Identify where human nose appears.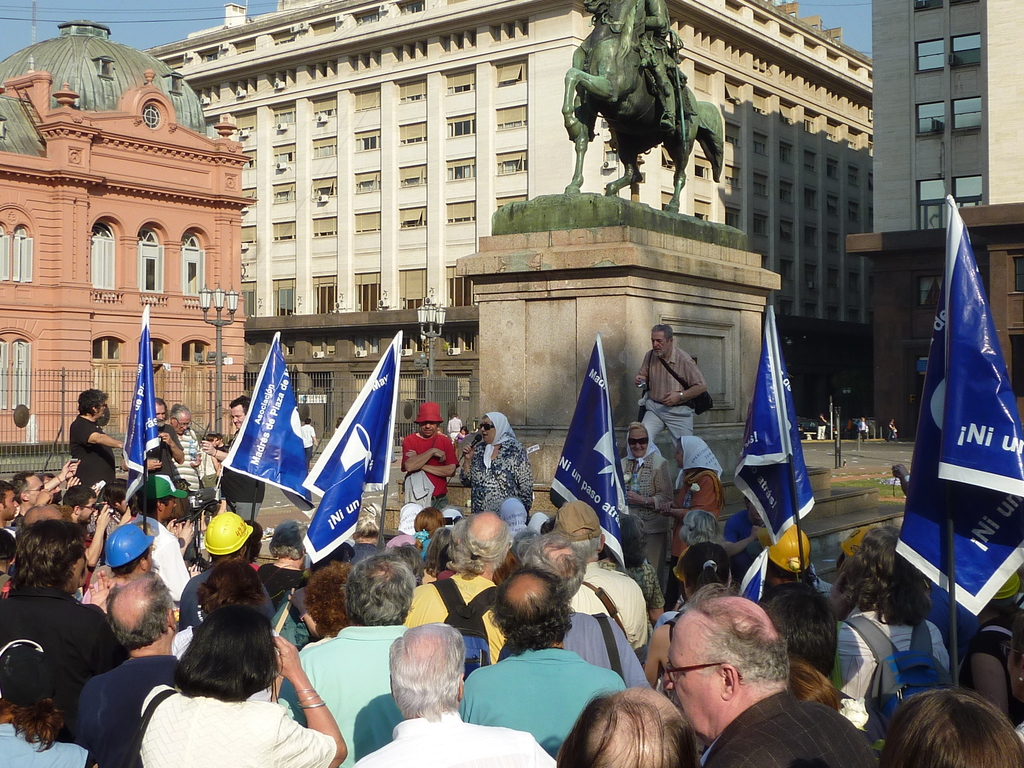
Appears at box(180, 420, 183, 426).
